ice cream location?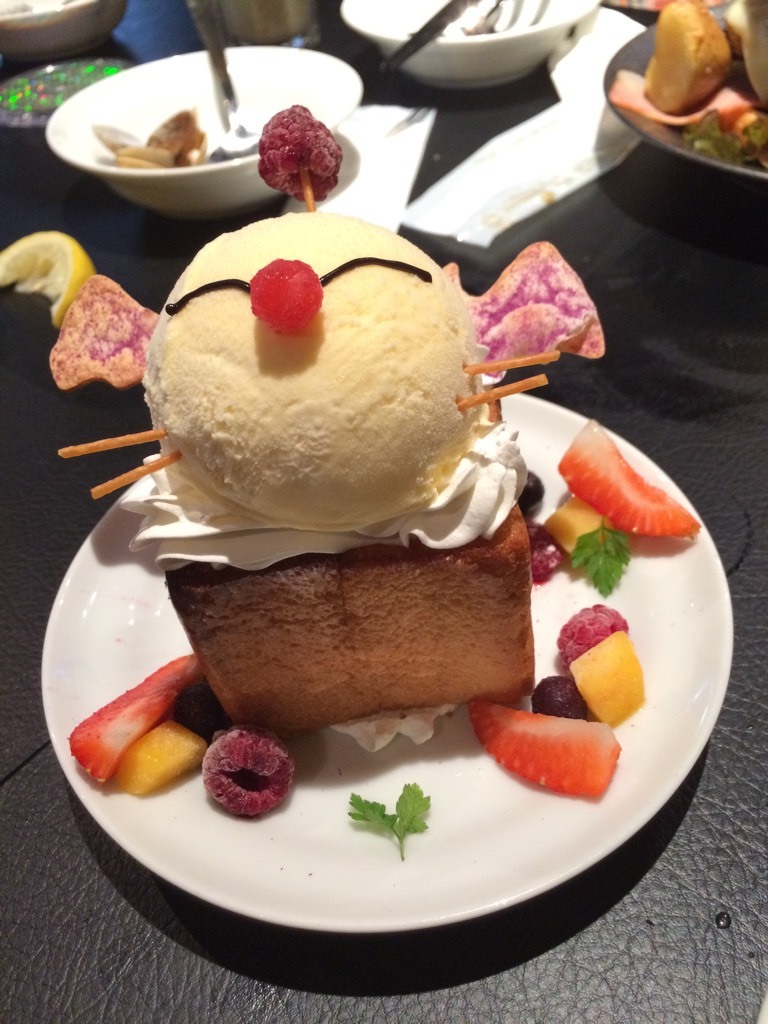
{"left": 144, "top": 215, "right": 475, "bottom": 521}
